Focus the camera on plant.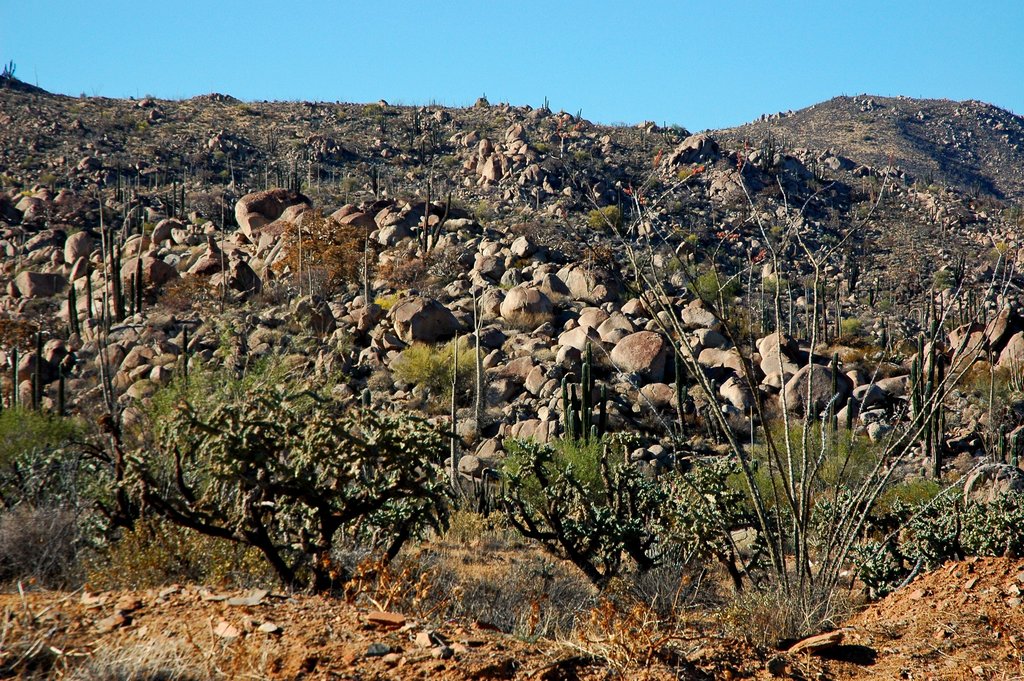
Focus region: <bbox>929, 167, 936, 187</bbox>.
